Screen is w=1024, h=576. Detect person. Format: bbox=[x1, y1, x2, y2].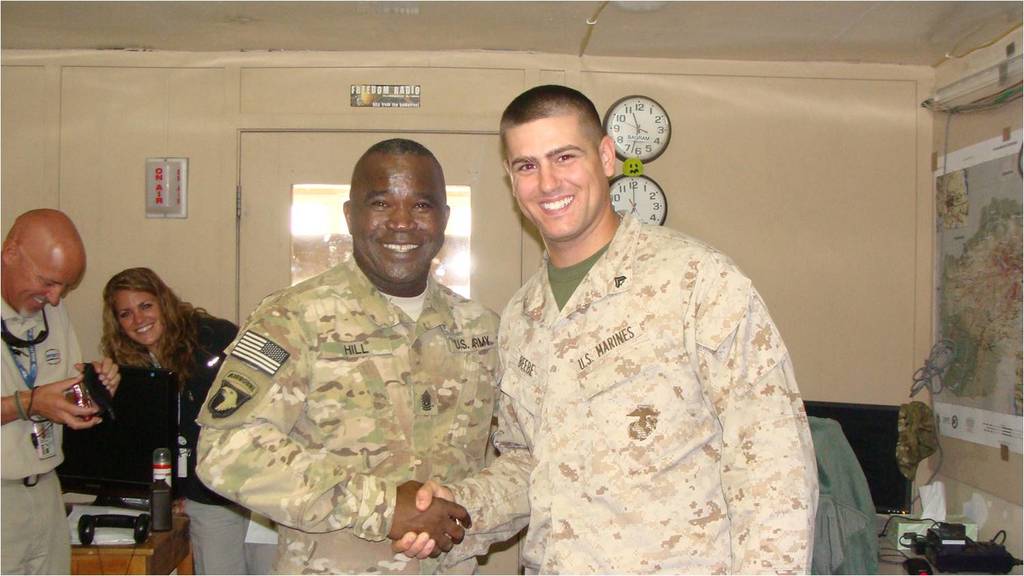
bbox=[0, 209, 122, 575].
